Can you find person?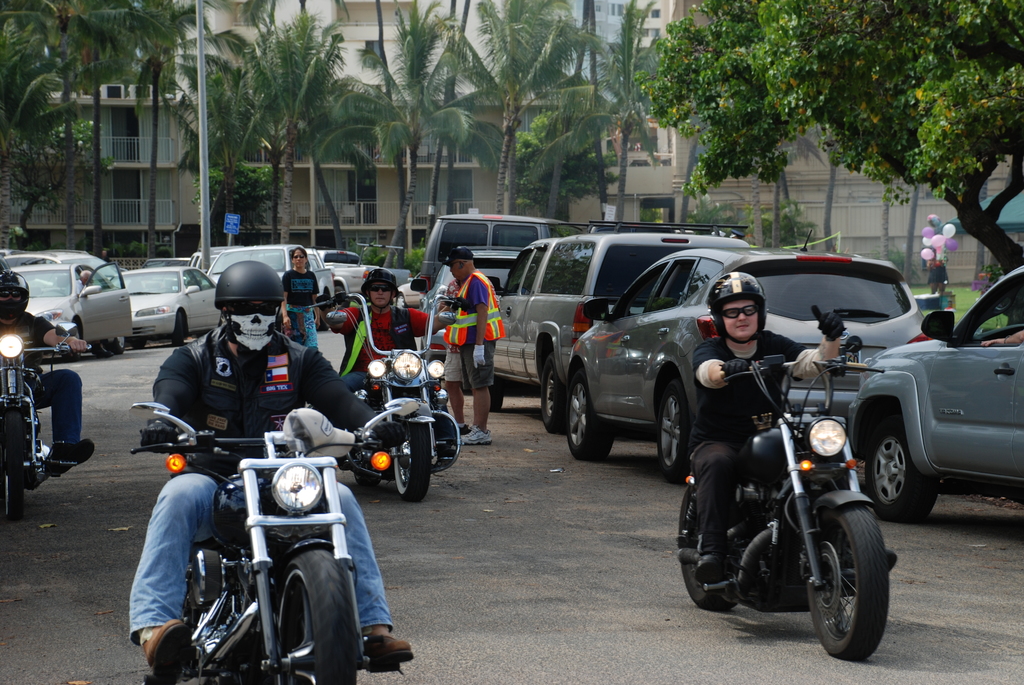
Yes, bounding box: [x1=322, y1=267, x2=462, y2=467].
